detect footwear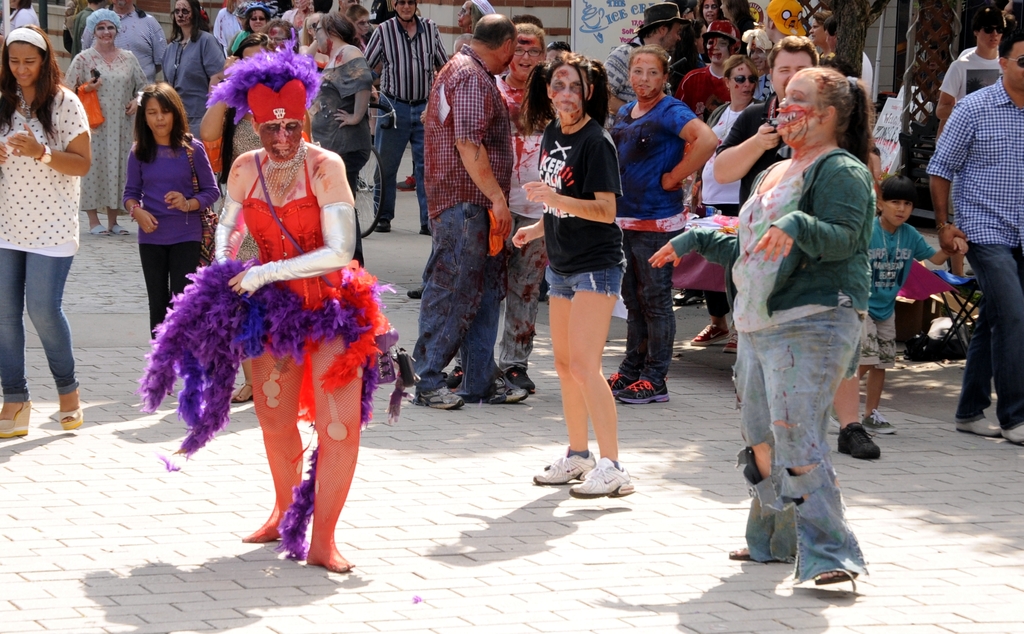
select_region(474, 377, 529, 407)
